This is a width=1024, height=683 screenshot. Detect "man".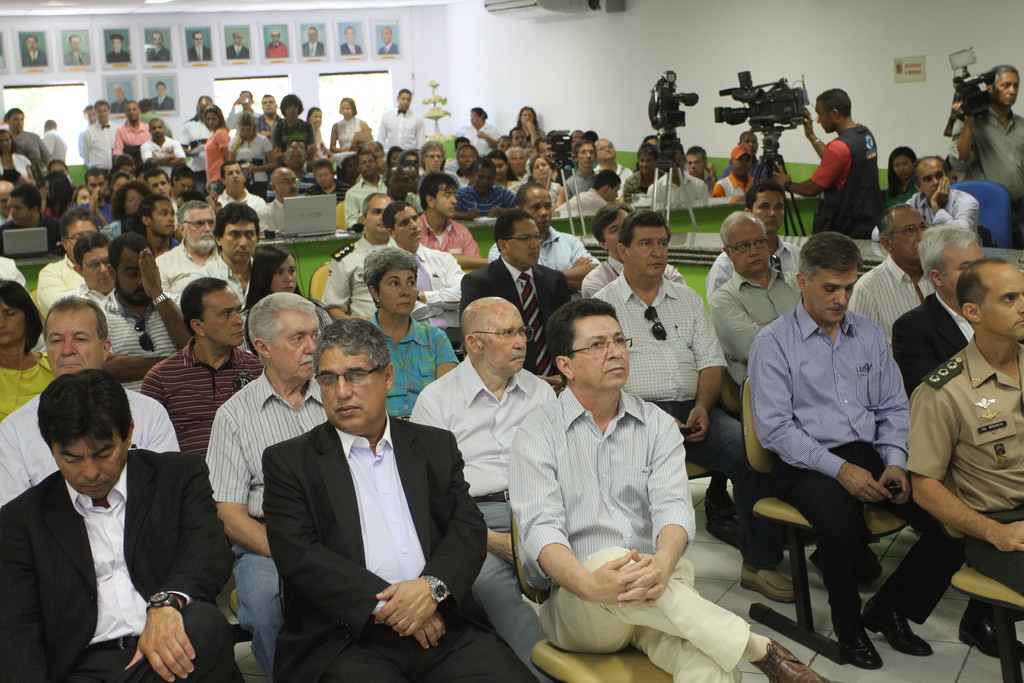
[left=273, top=36, right=285, bottom=54].
